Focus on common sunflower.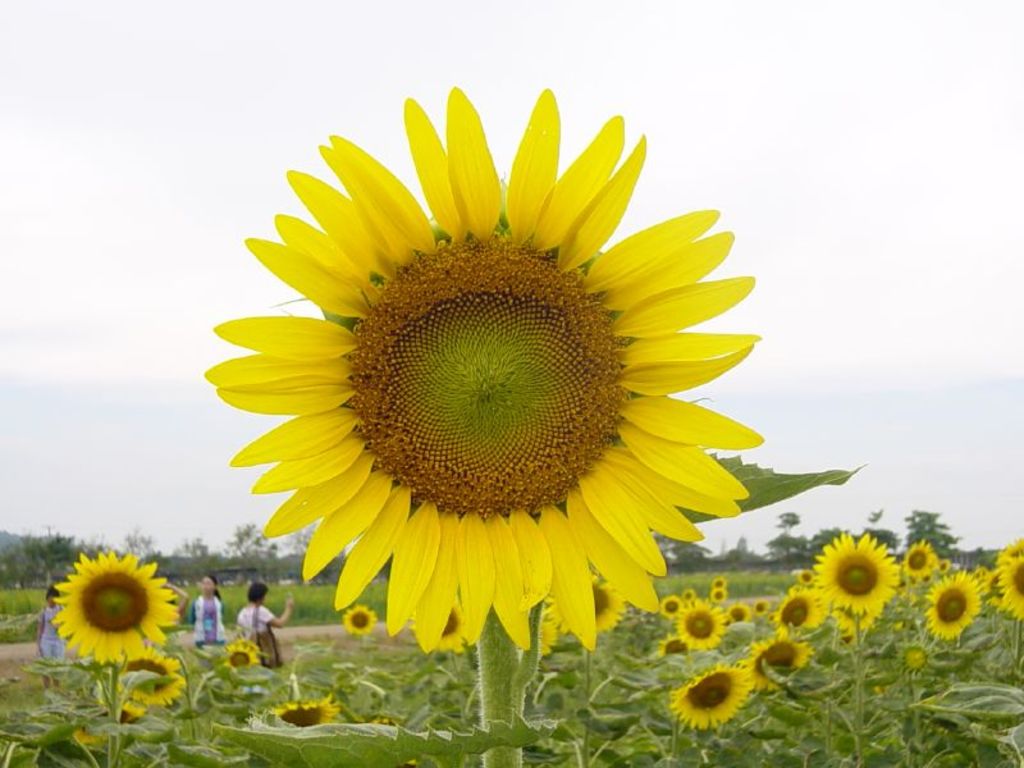
Focused at detection(664, 664, 749, 739).
